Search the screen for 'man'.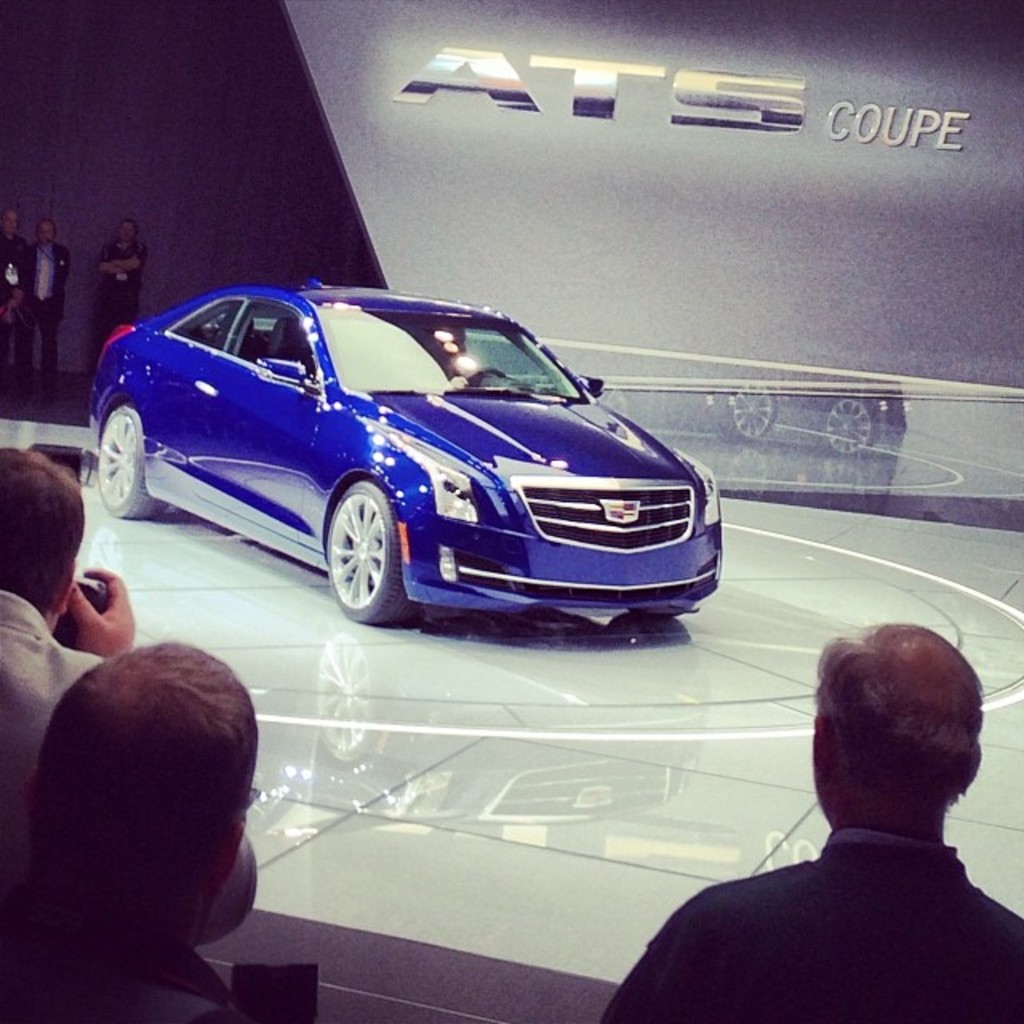
Found at region(18, 214, 72, 381).
